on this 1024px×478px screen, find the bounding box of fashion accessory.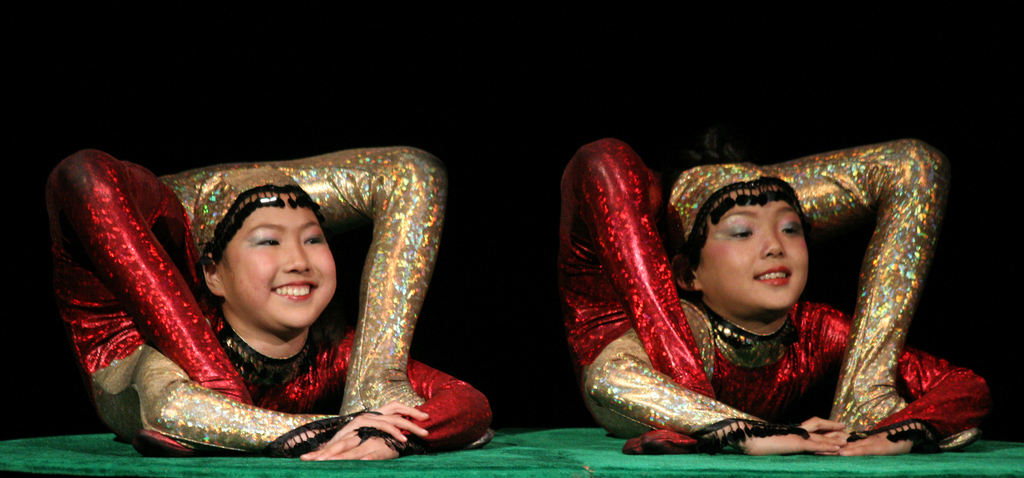
Bounding box: [220,306,316,394].
